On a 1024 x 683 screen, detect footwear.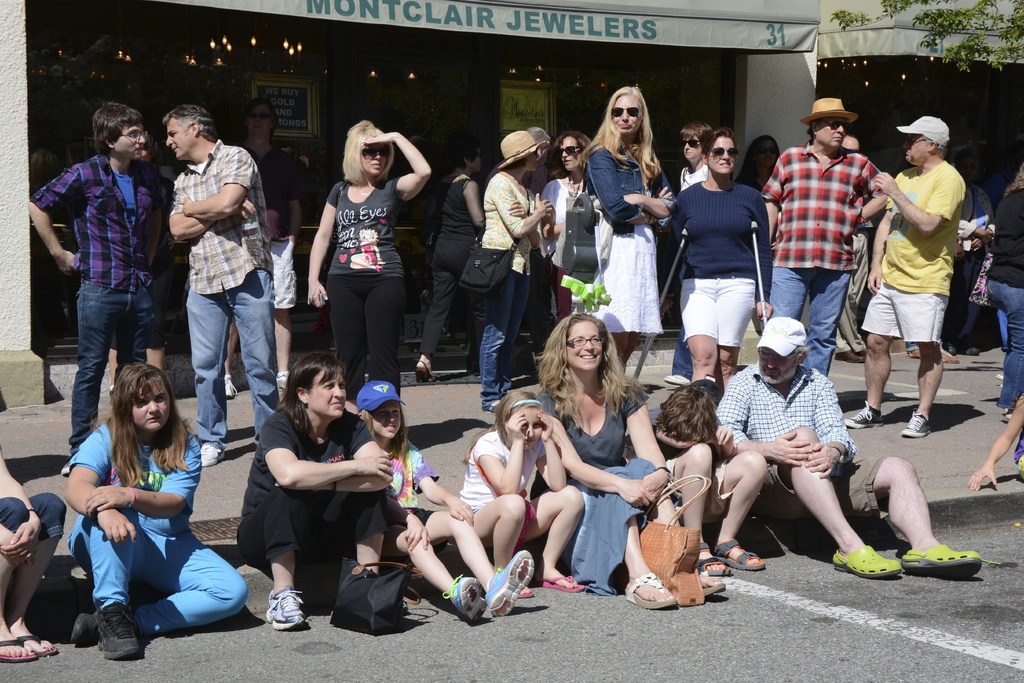
[440,569,492,624].
